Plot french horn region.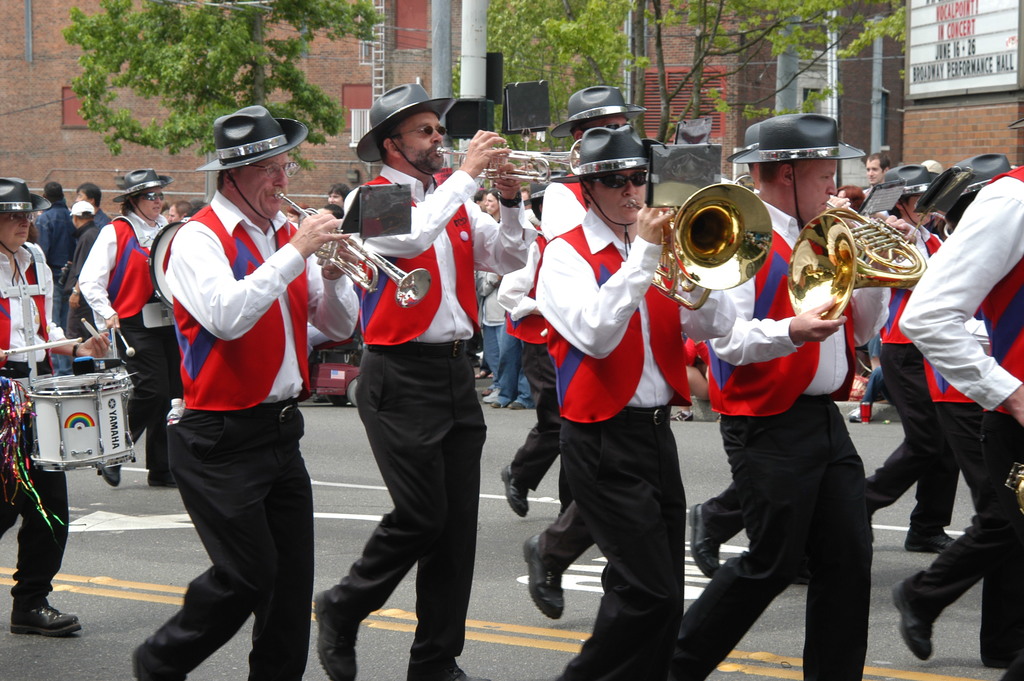
Plotted at [left=623, top=180, right=775, bottom=311].
